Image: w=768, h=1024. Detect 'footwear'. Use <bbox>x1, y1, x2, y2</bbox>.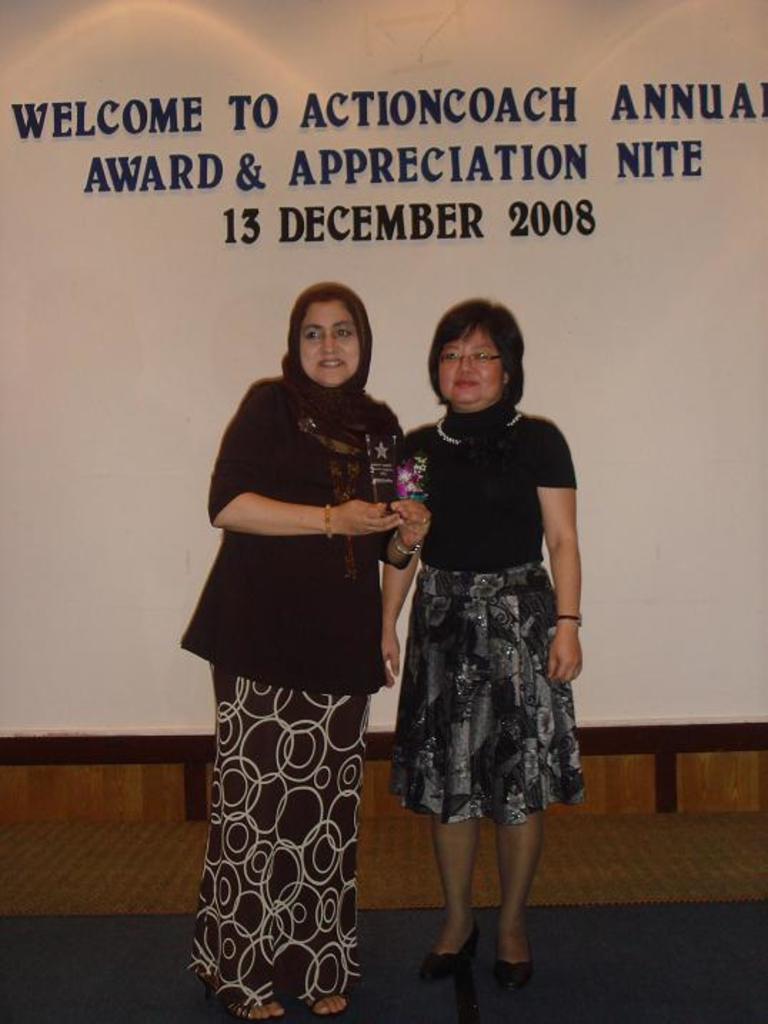
<bbox>428, 915, 477, 977</bbox>.
